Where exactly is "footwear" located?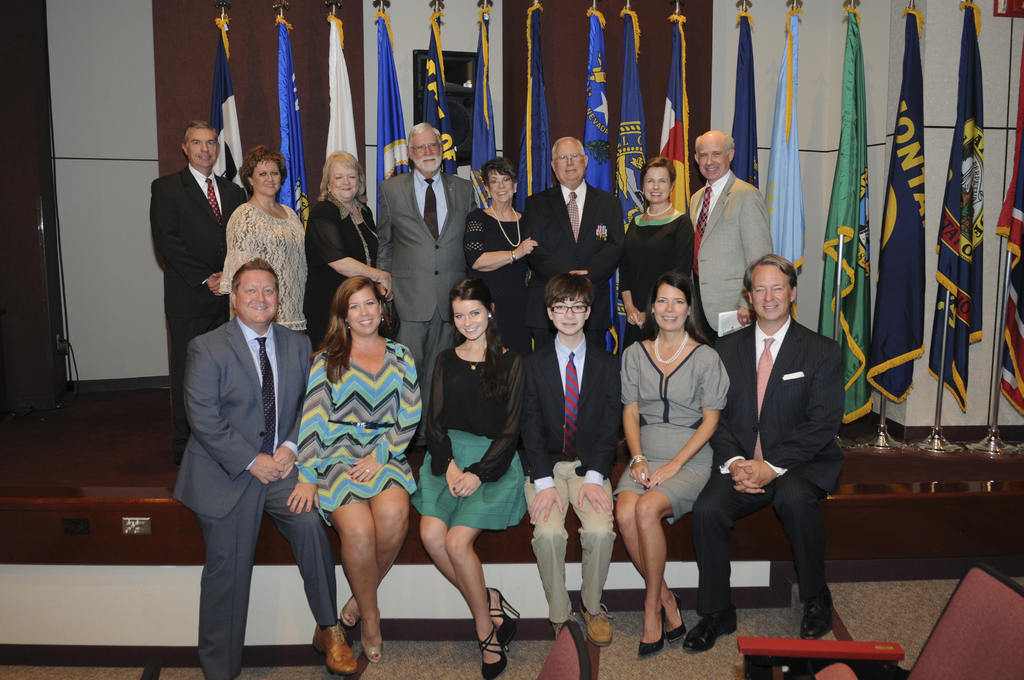
Its bounding box is Rect(550, 616, 580, 640).
